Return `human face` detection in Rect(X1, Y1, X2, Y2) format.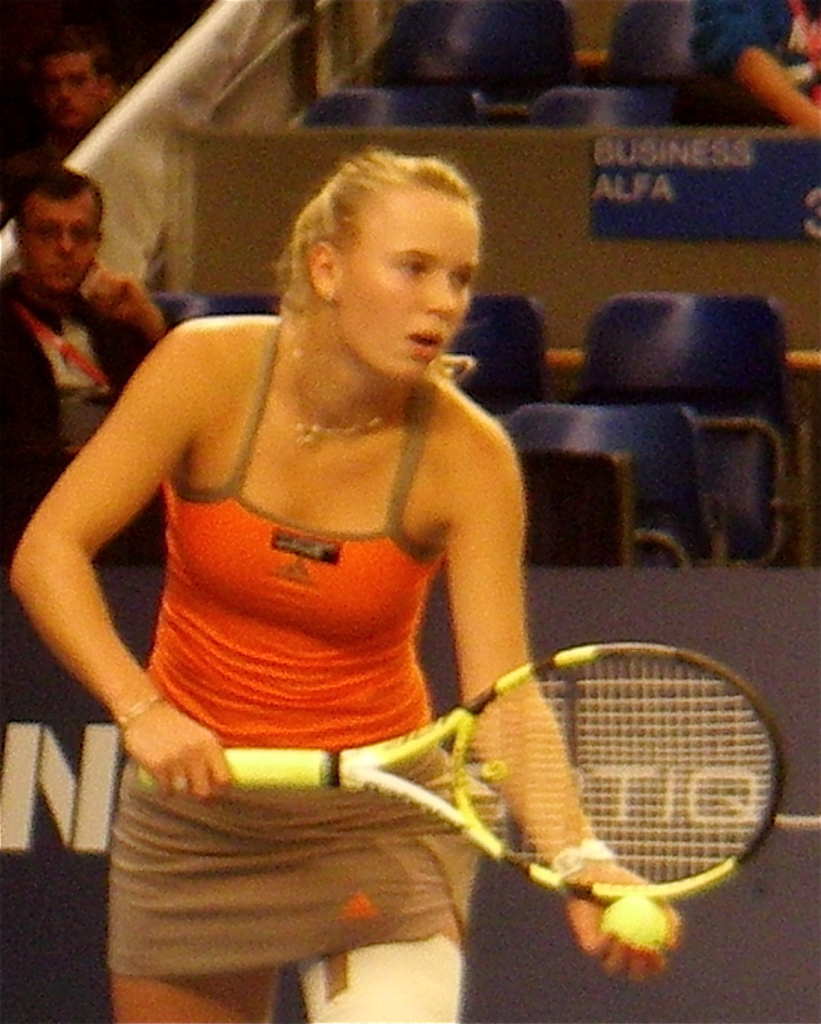
Rect(338, 190, 481, 378).
